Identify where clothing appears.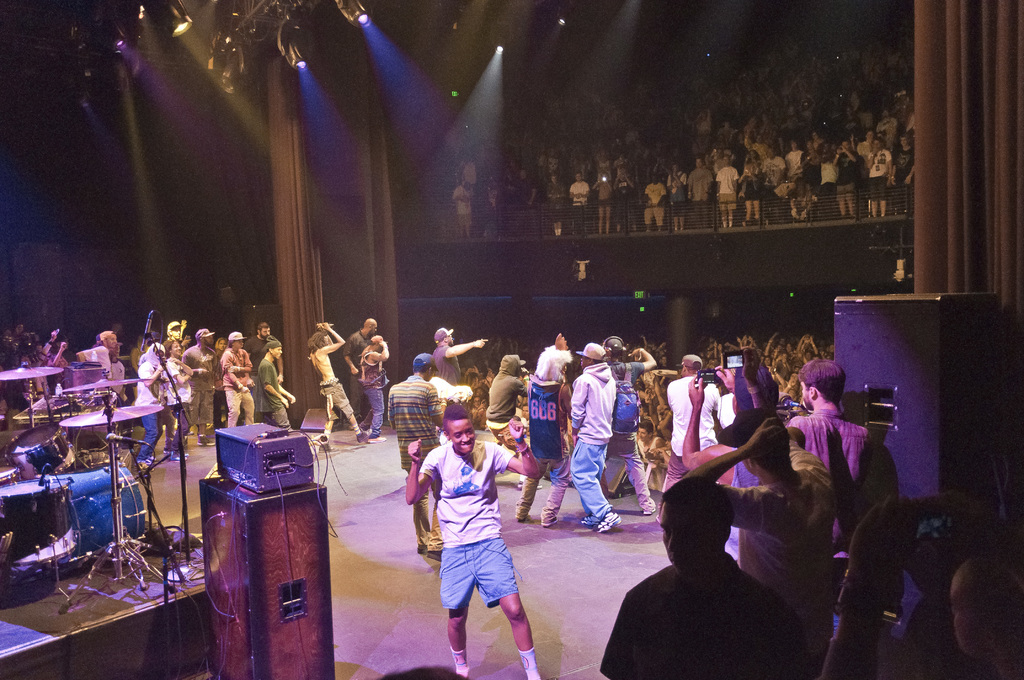
Appears at detection(723, 440, 841, 645).
